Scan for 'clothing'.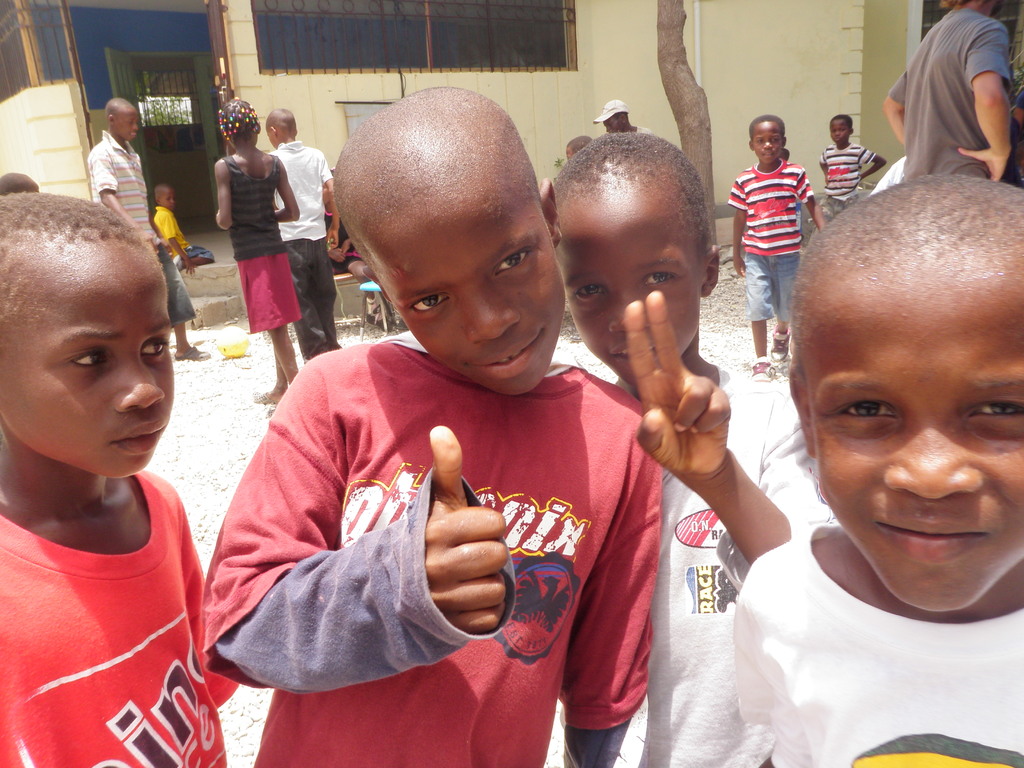
Scan result: (x1=150, y1=197, x2=205, y2=269).
